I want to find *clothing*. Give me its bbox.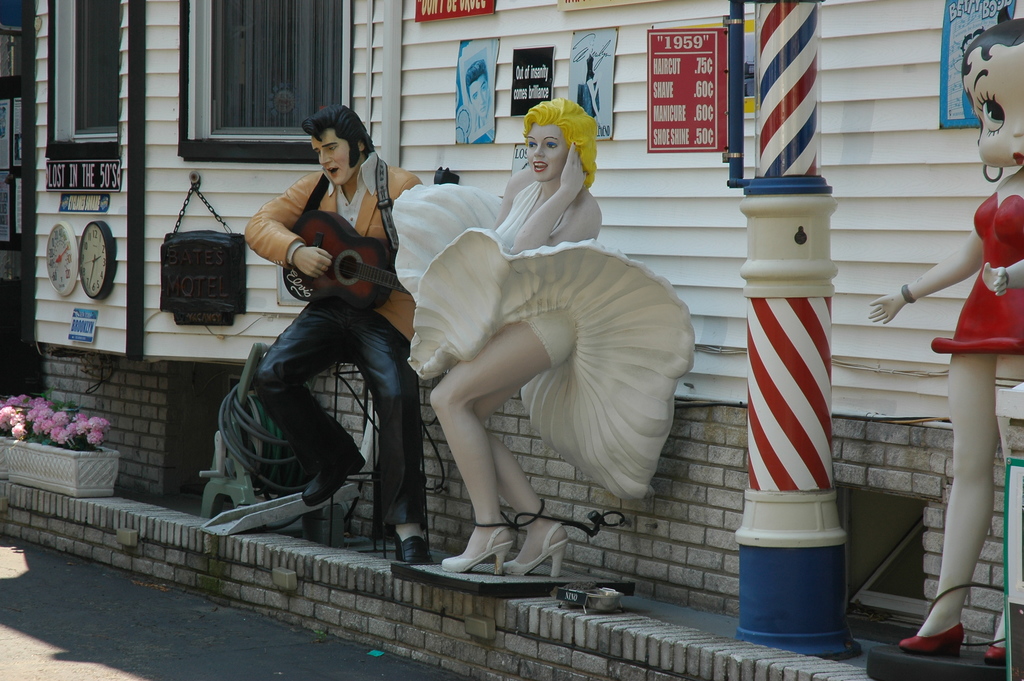
BBox(412, 172, 689, 532).
